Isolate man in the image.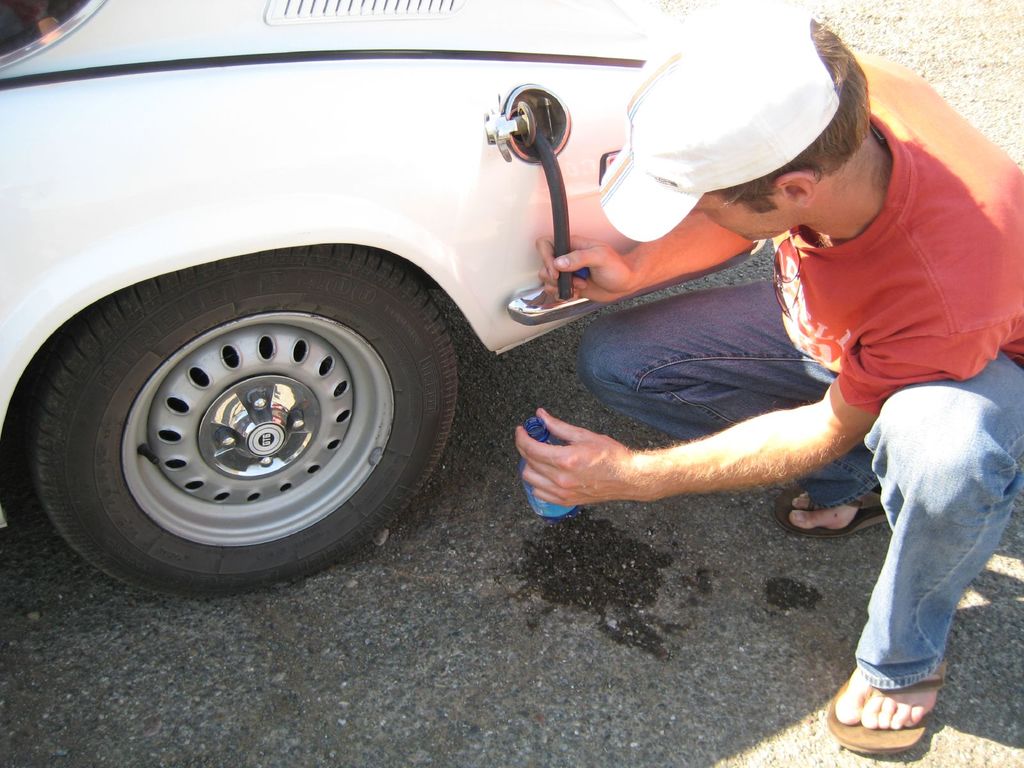
Isolated region: {"x1": 457, "y1": 47, "x2": 1021, "y2": 684}.
